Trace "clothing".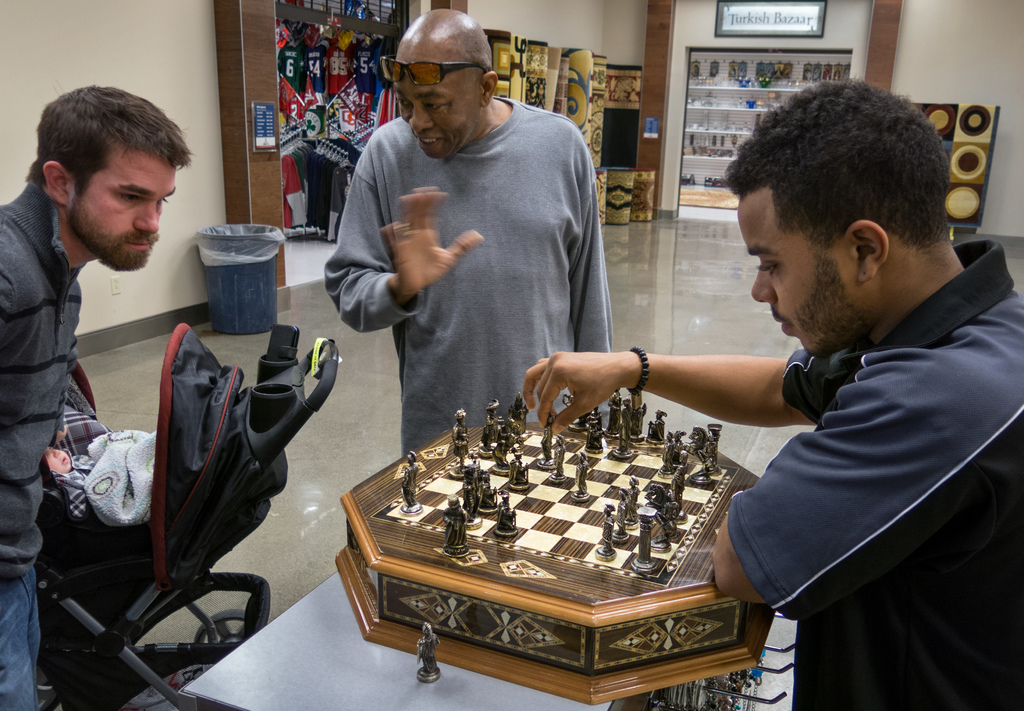
Traced to pyautogui.locateOnScreen(0, 179, 81, 710).
